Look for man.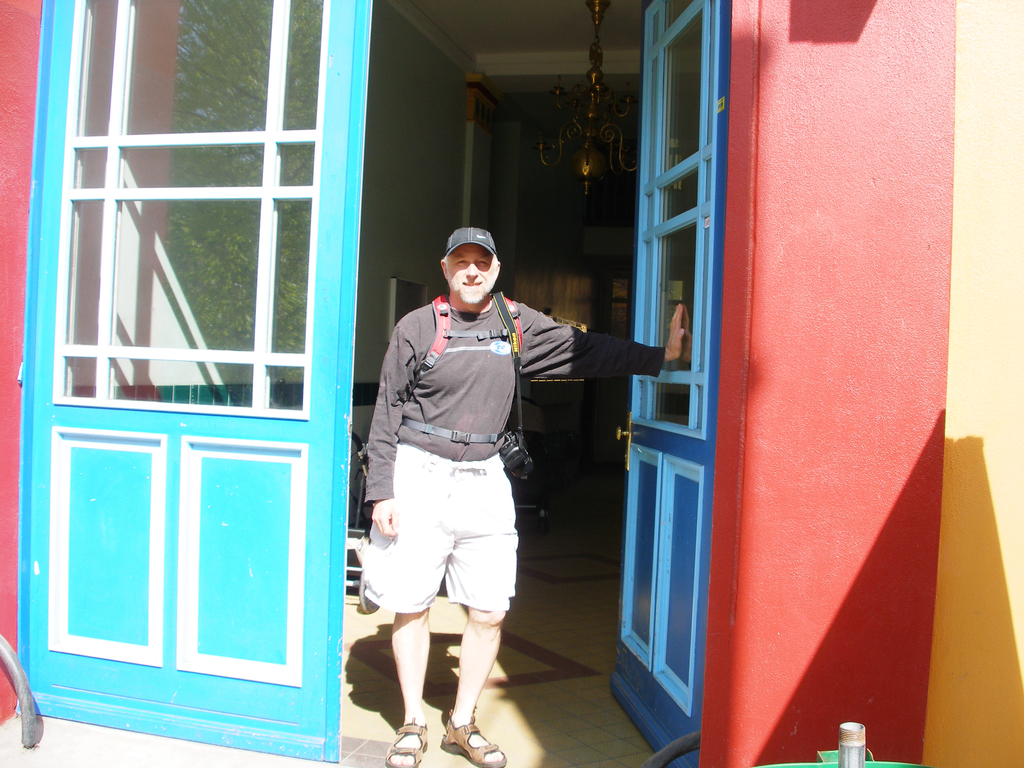
Found: 337:225:609:728.
